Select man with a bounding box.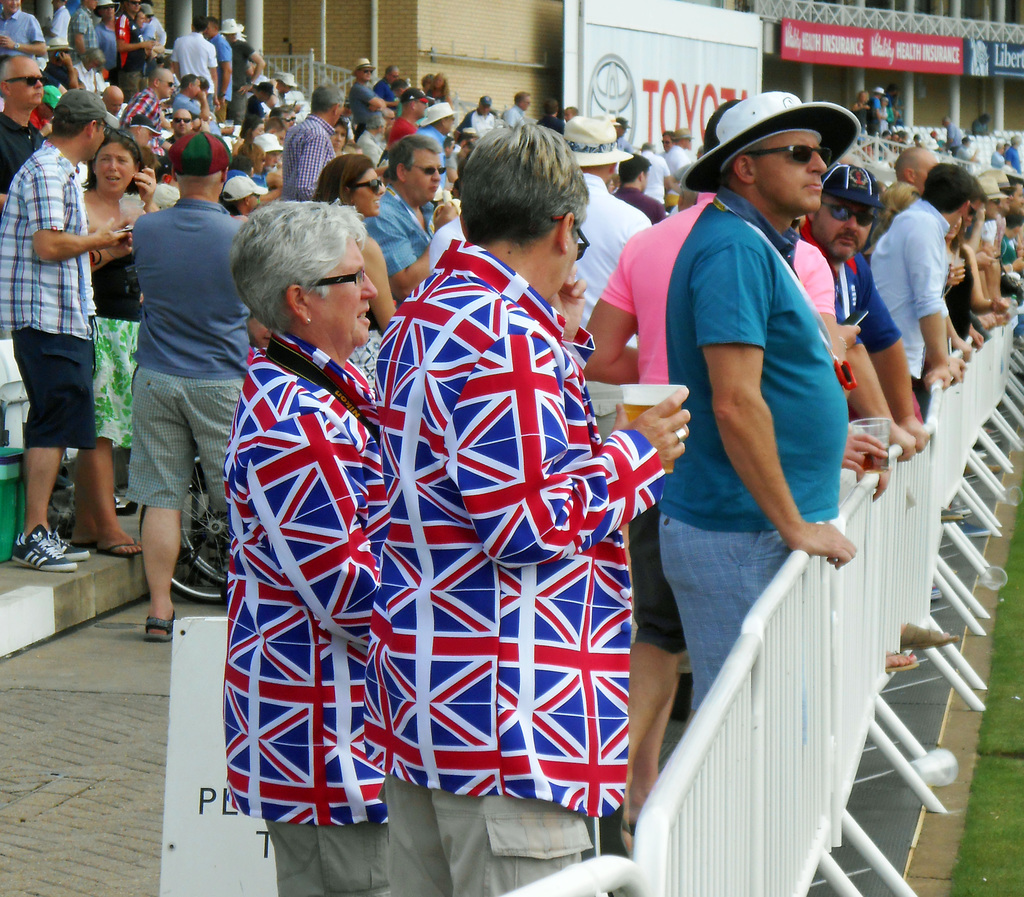
<region>92, 0, 117, 69</region>.
